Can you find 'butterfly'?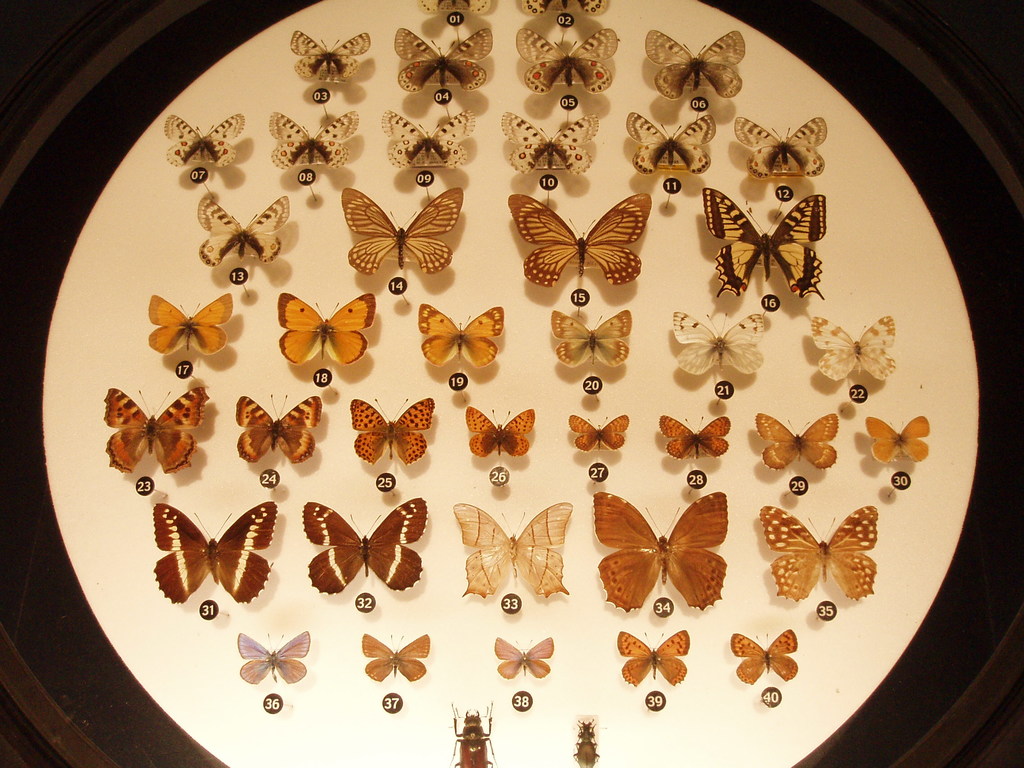
Yes, bounding box: x1=756, y1=506, x2=876, y2=598.
